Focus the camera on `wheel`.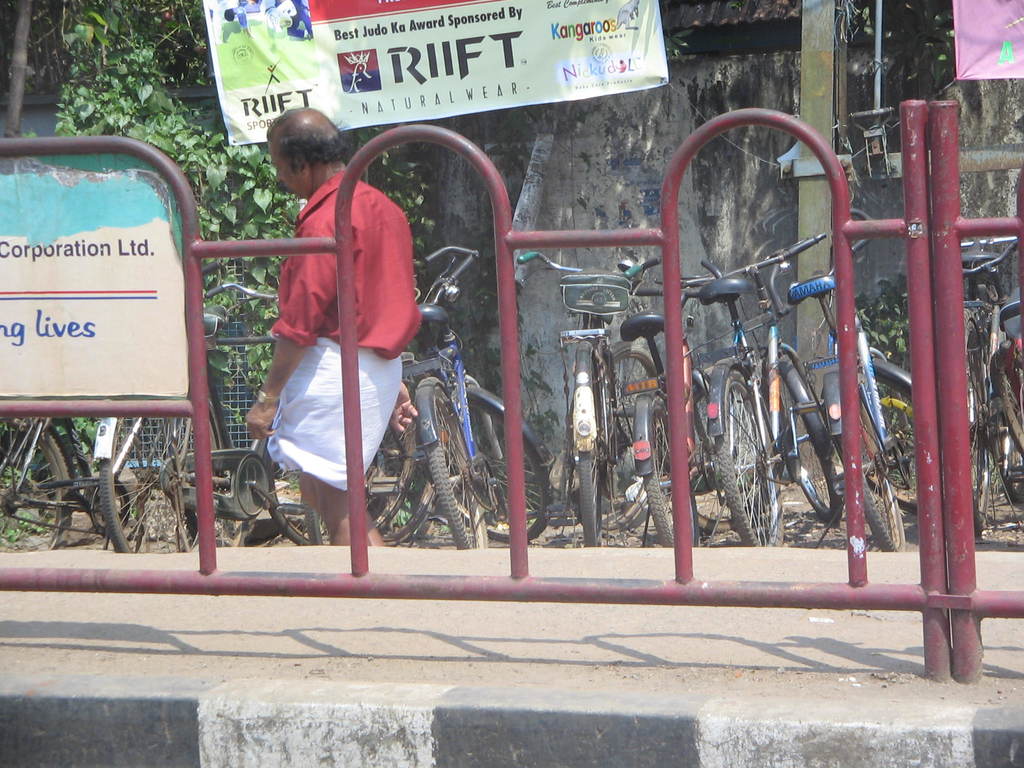
Focus region: crop(858, 359, 925, 519).
